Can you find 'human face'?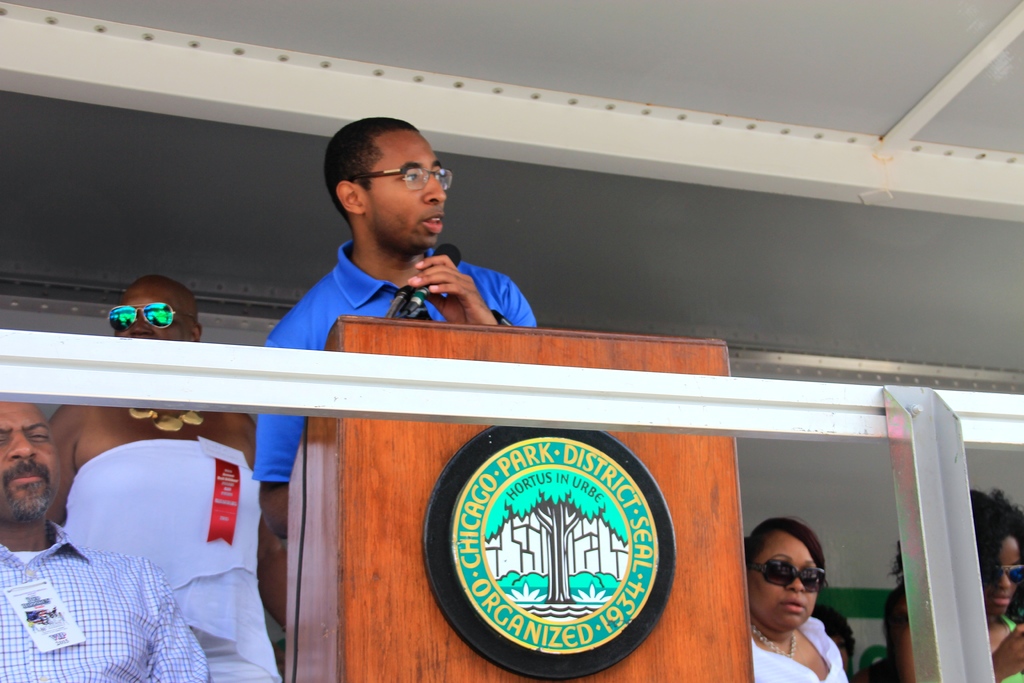
Yes, bounding box: (989,534,1022,613).
